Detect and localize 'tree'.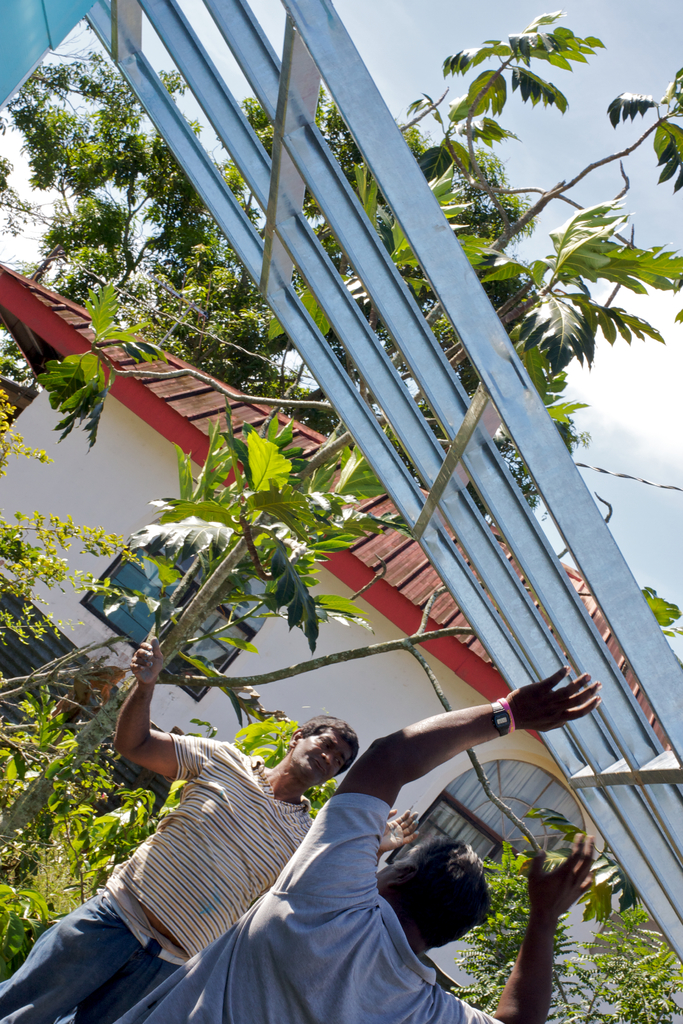
Localized at 456,840,682,1023.
